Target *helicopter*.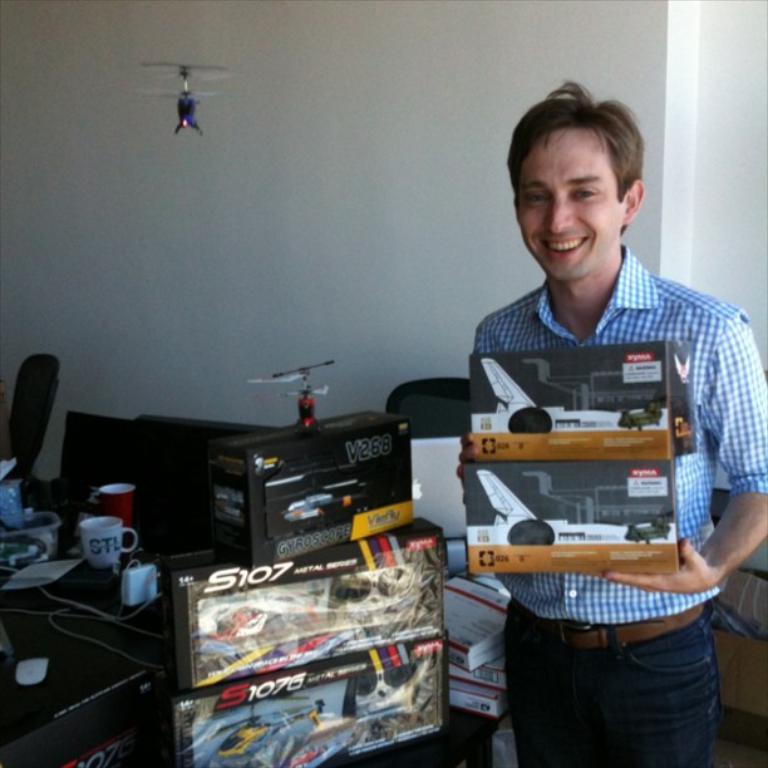
Target region: BBox(609, 509, 673, 545).
